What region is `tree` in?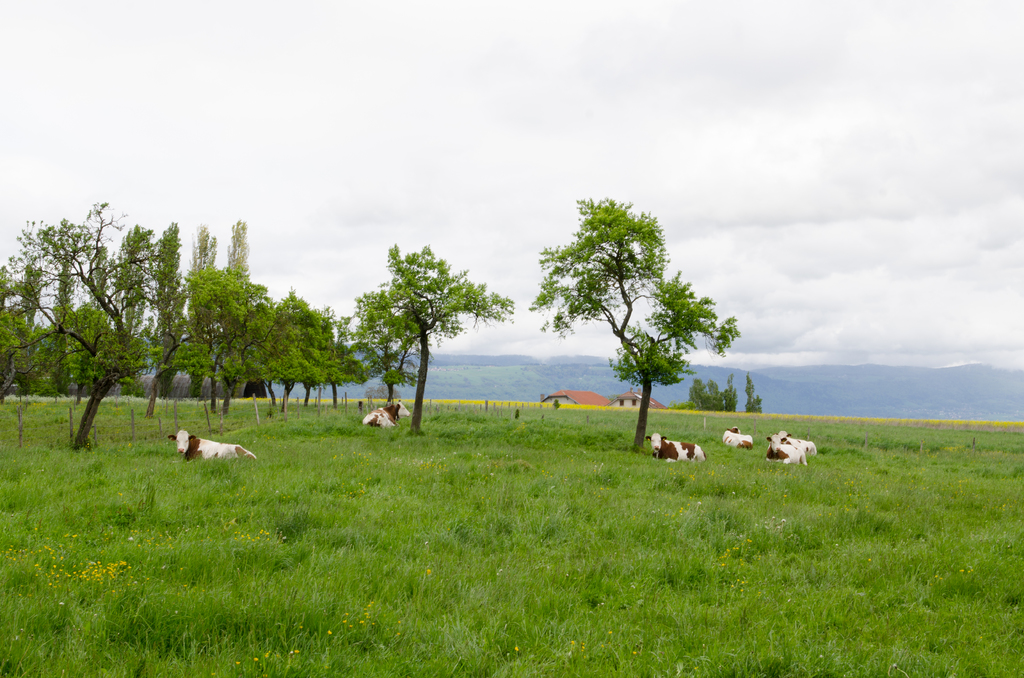
box(1, 202, 536, 478).
